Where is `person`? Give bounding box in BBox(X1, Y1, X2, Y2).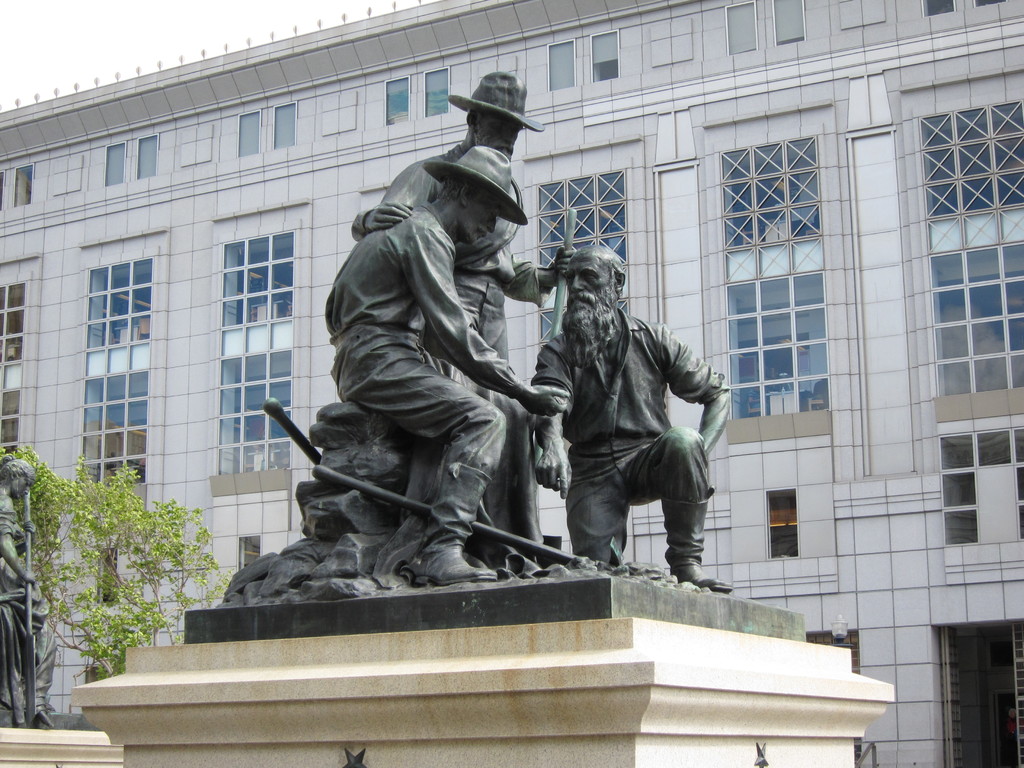
BBox(527, 245, 724, 590).
